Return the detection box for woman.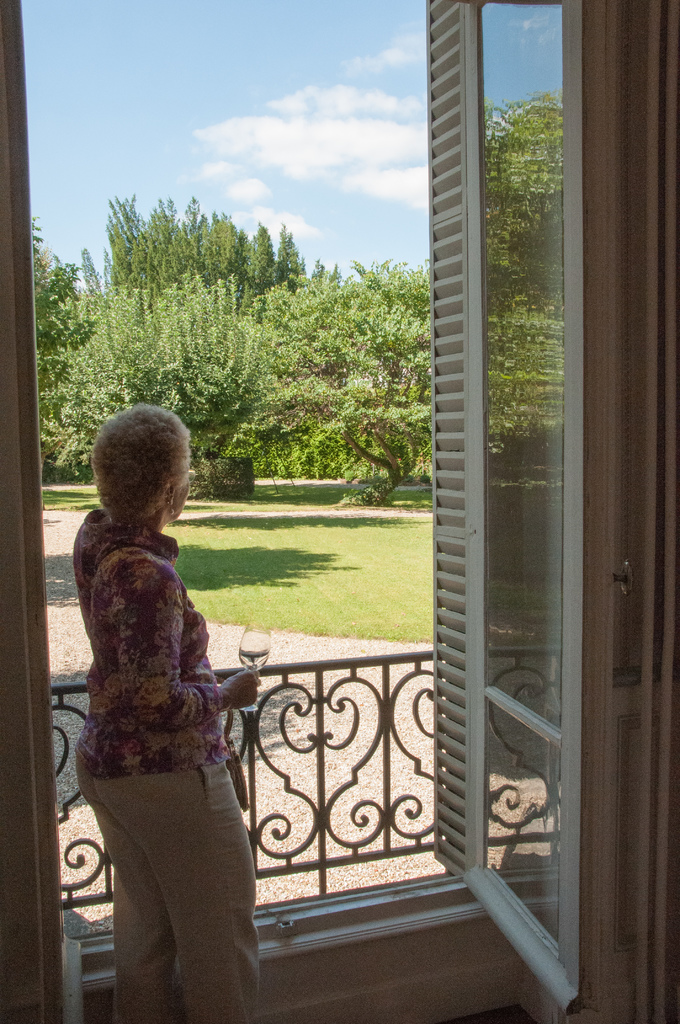
<box>54,379,262,971</box>.
